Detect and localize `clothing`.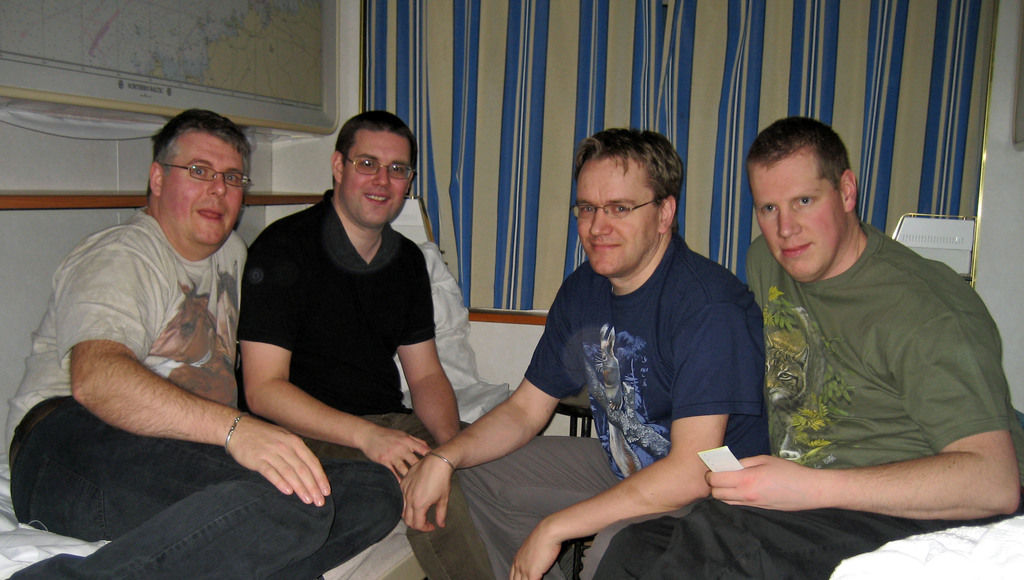
Localized at [left=599, top=222, right=1014, bottom=579].
